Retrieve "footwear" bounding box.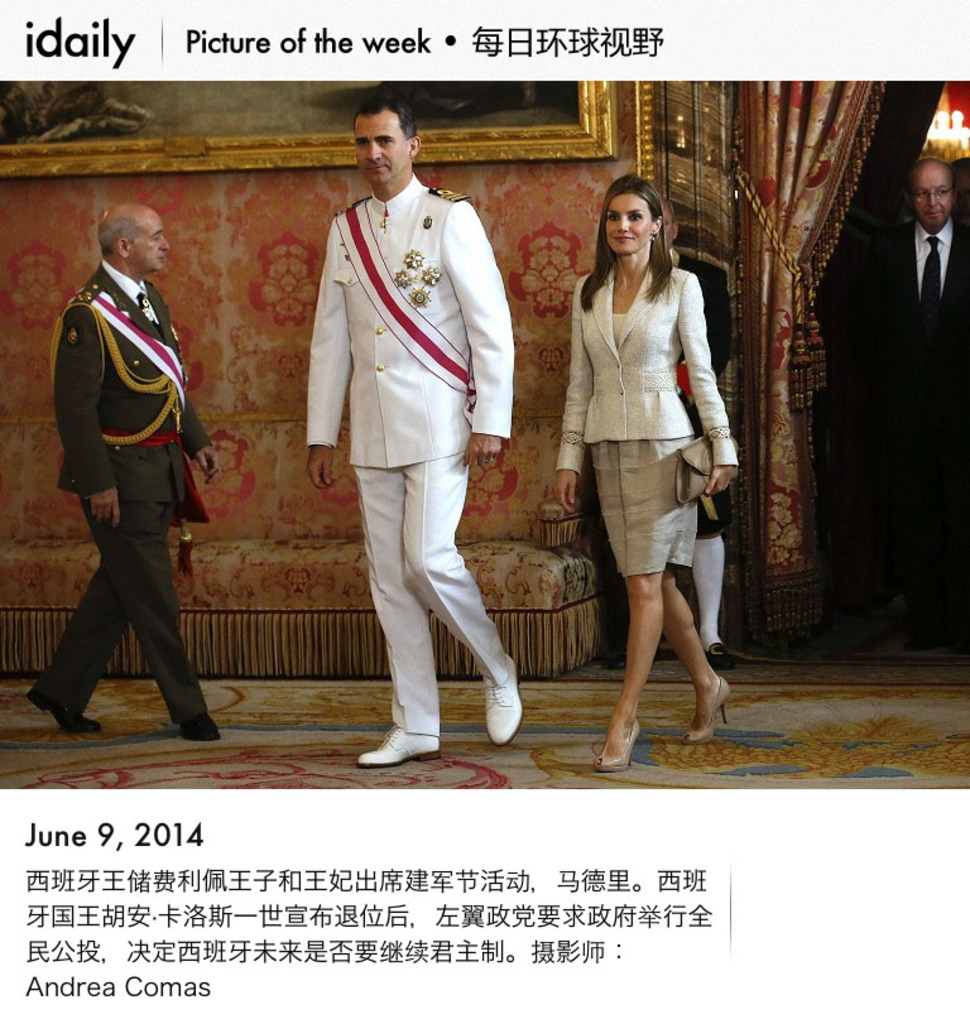
Bounding box: x1=24 y1=684 x2=99 y2=741.
